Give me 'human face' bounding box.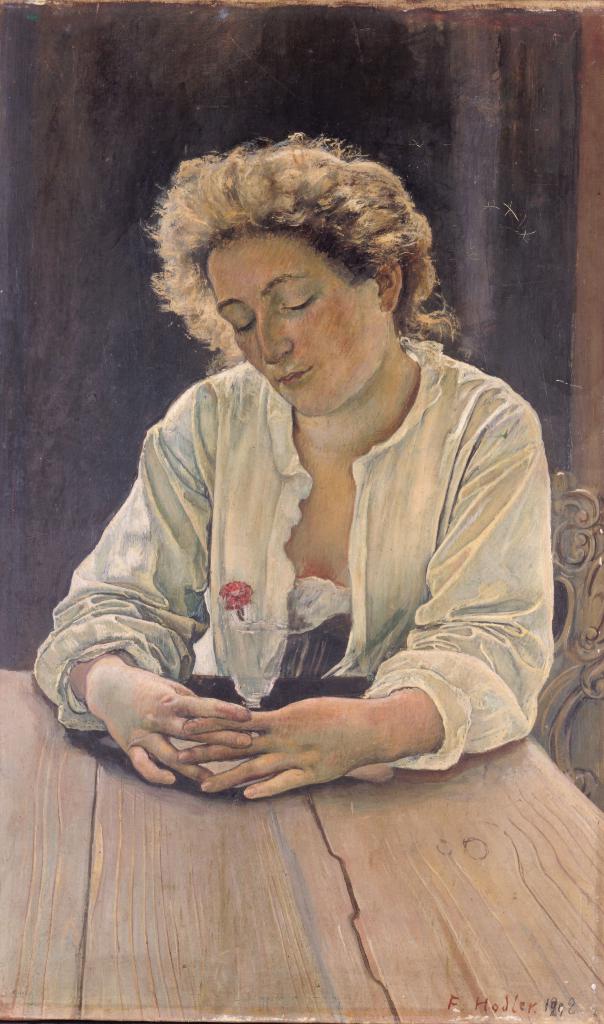
<region>206, 225, 386, 422</region>.
